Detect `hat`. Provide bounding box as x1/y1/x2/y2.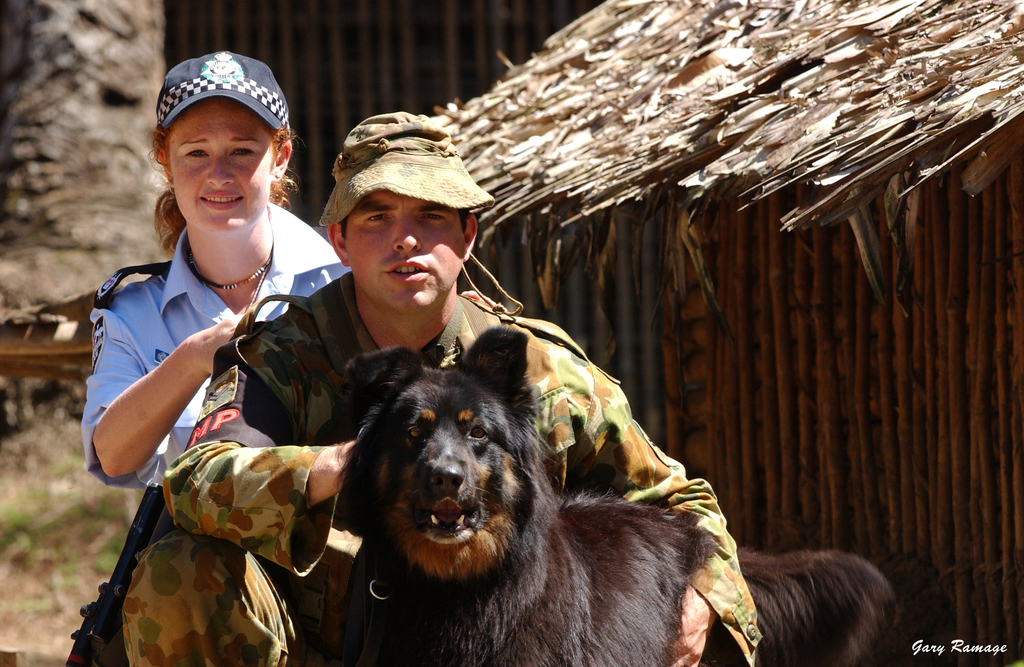
316/112/495/225.
